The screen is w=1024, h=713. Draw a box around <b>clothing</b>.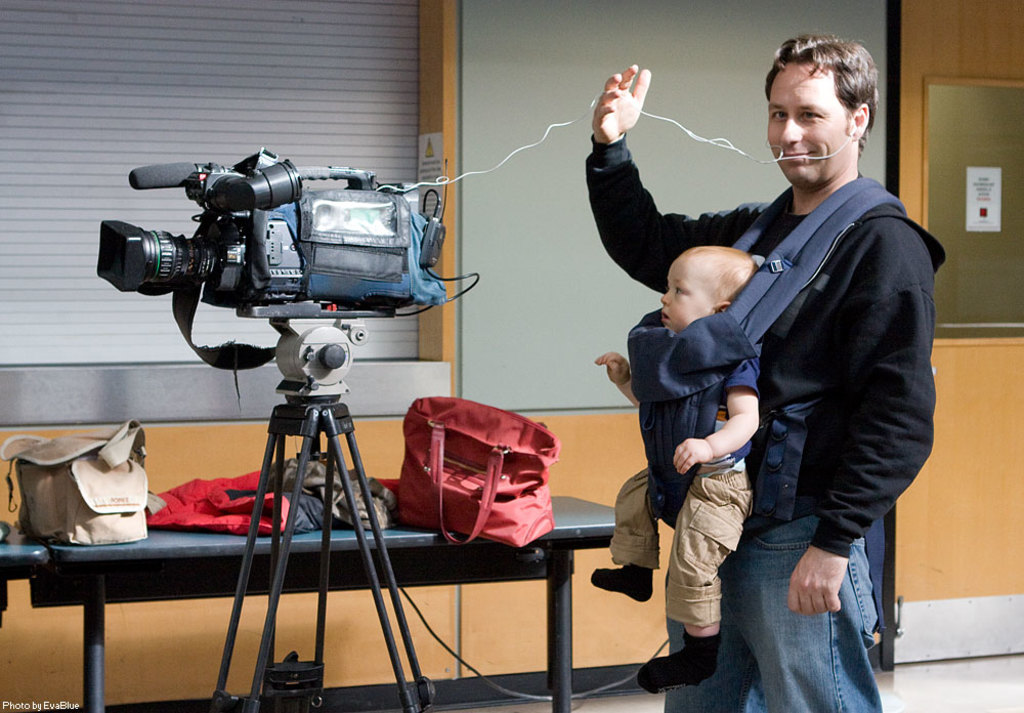
bbox(627, 93, 931, 679).
